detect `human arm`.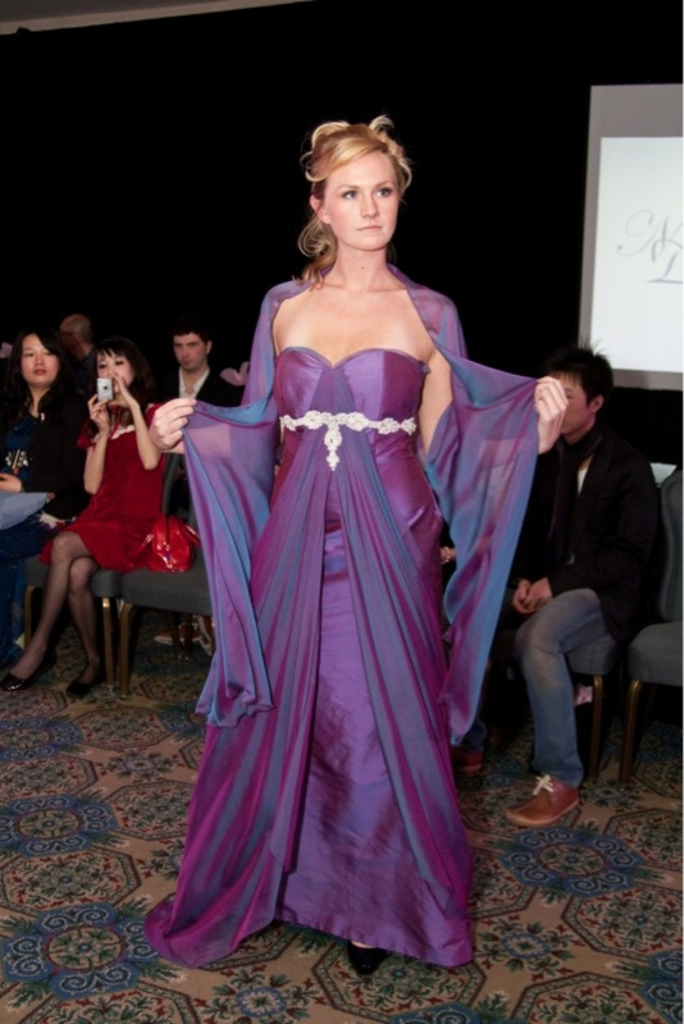
Detected at [left=509, top=571, right=546, bottom=616].
